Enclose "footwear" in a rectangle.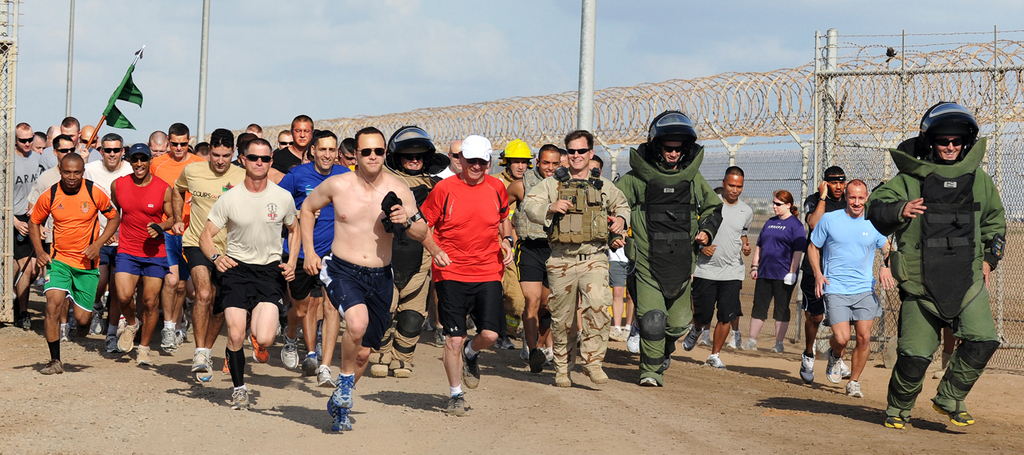
40, 360, 64, 375.
